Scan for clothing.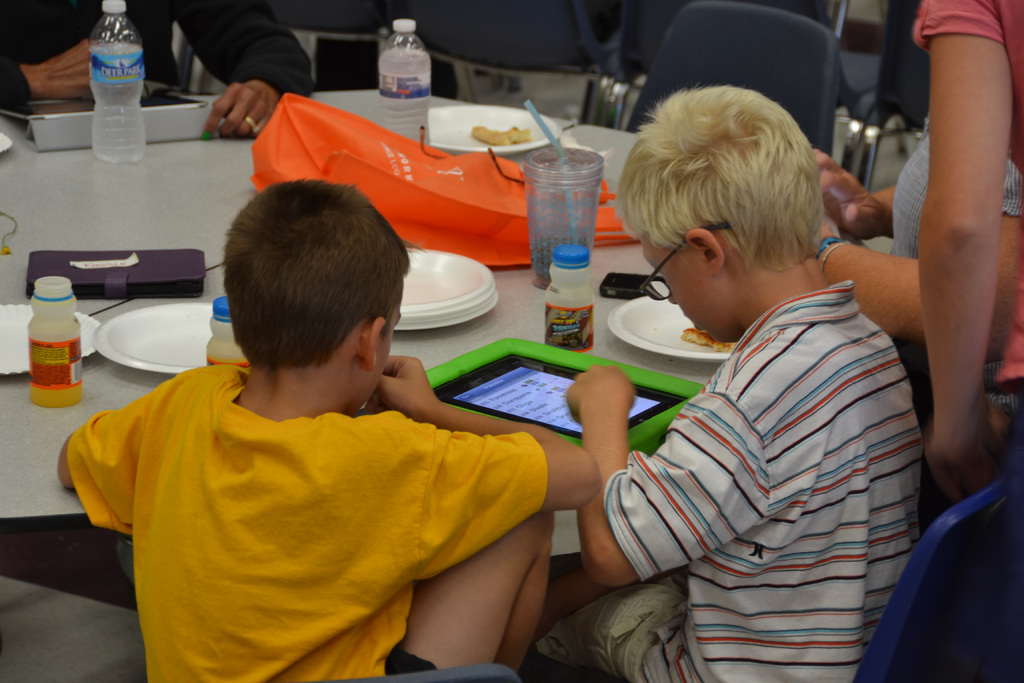
Scan result: pyautogui.locateOnScreen(0, 0, 317, 110).
